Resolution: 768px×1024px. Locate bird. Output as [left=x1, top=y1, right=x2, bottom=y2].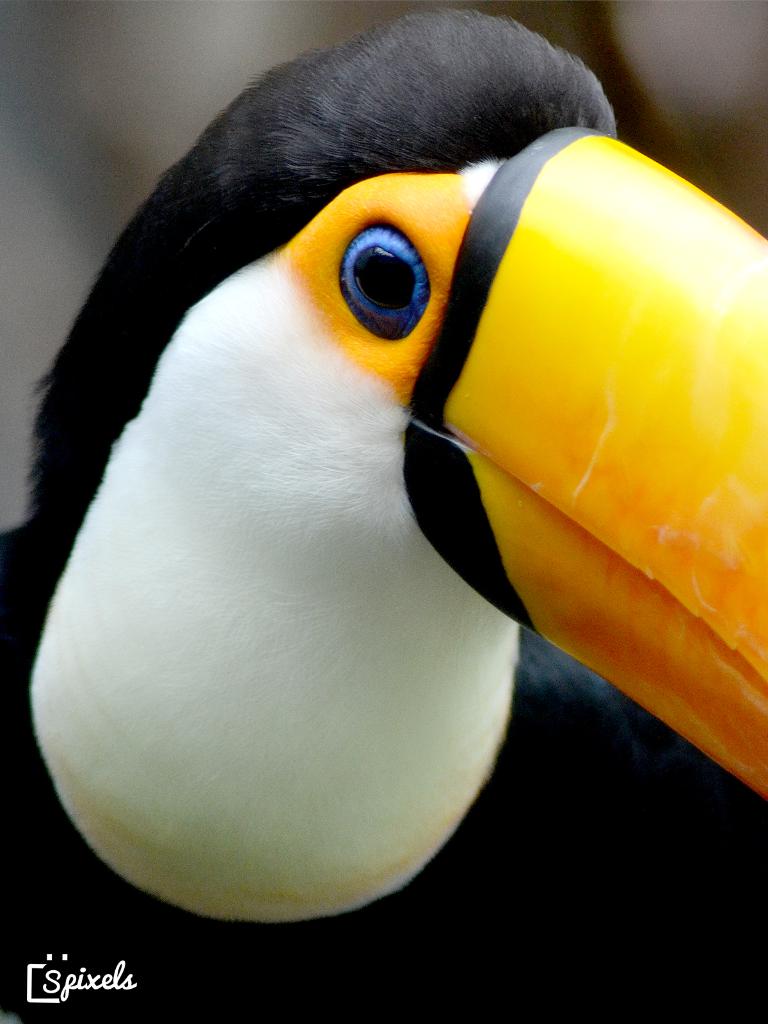
[left=5, top=52, right=731, bottom=968].
